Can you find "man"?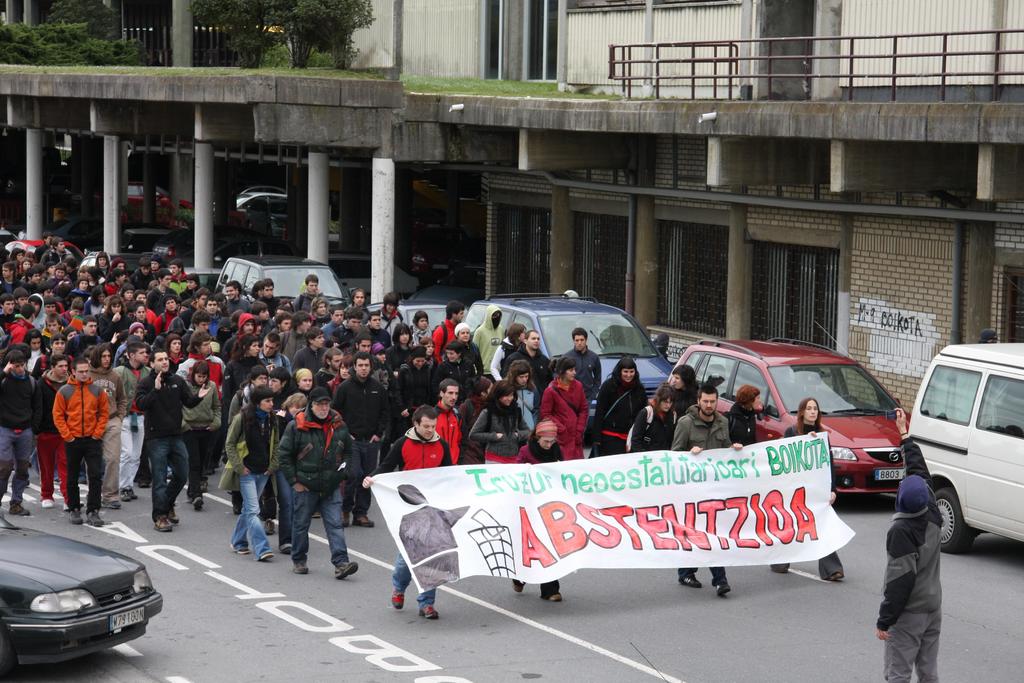
Yes, bounding box: (x1=360, y1=404, x2=459, y2=623).
